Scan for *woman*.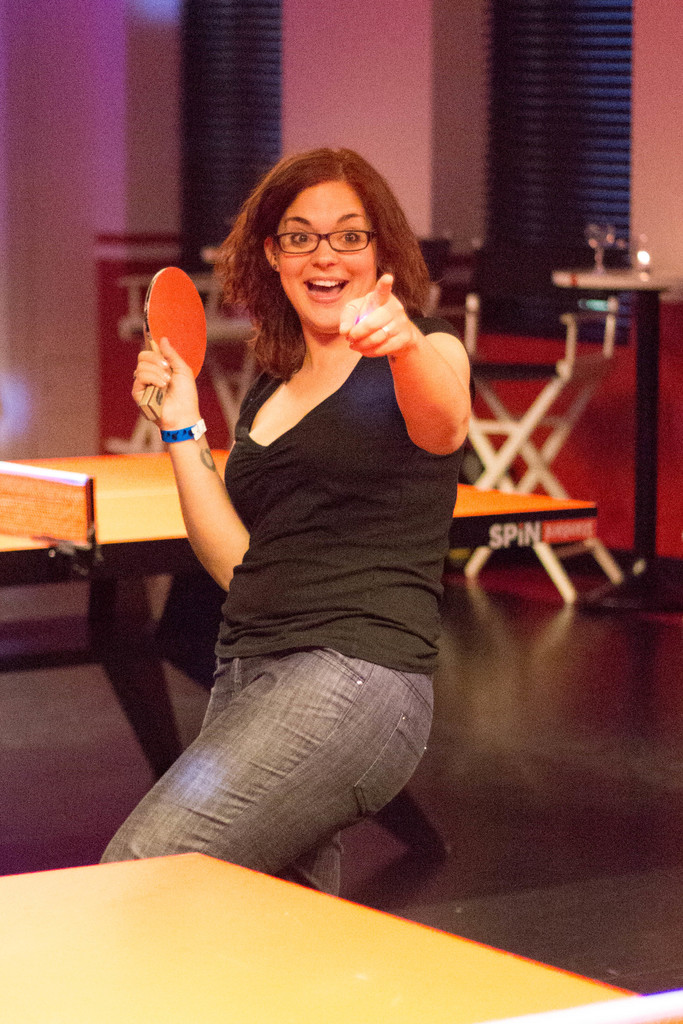
Scan result: {"left": 103, "top": 150, "right": 471, "bottom": 874}.
